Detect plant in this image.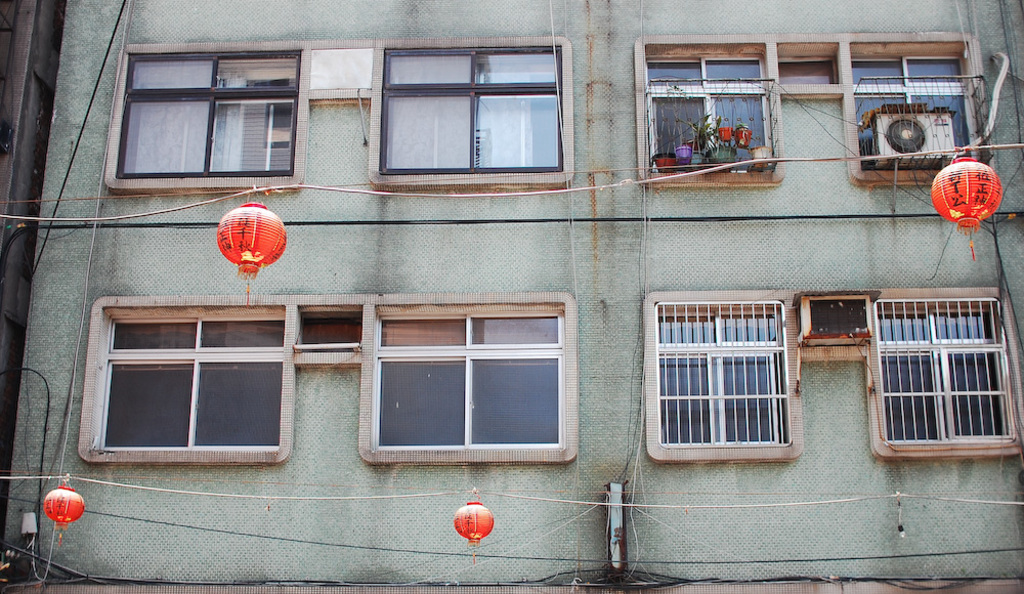
Detection: <bbox>735, 118, 746, 129</bbox>.
